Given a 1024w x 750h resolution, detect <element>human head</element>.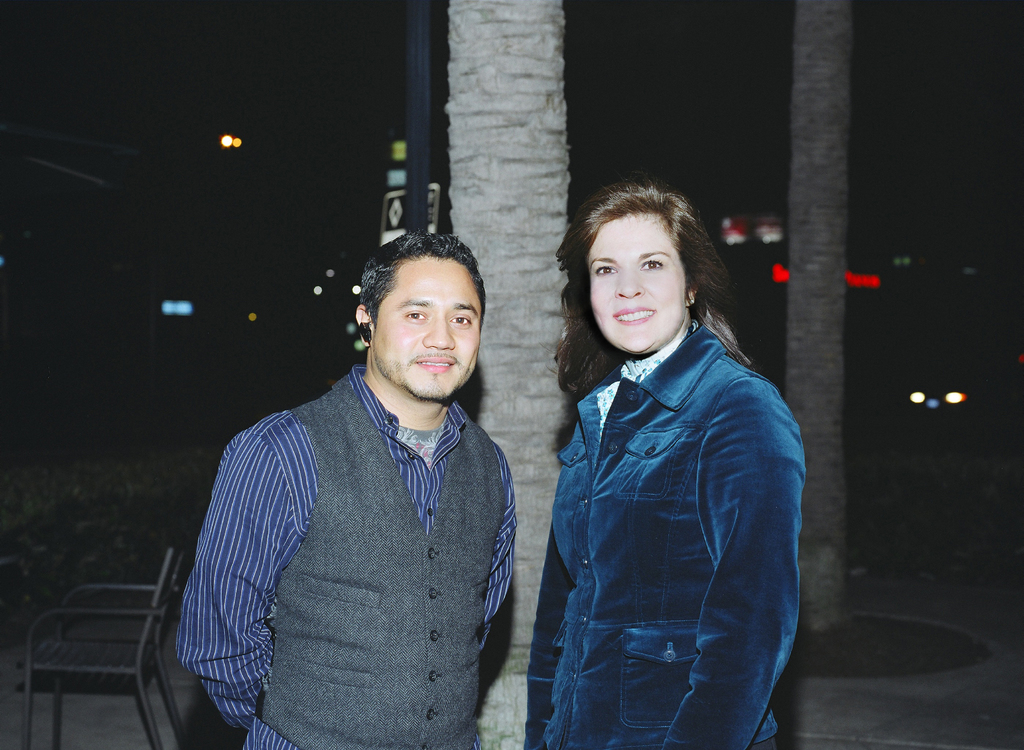
553:177:730:363.
